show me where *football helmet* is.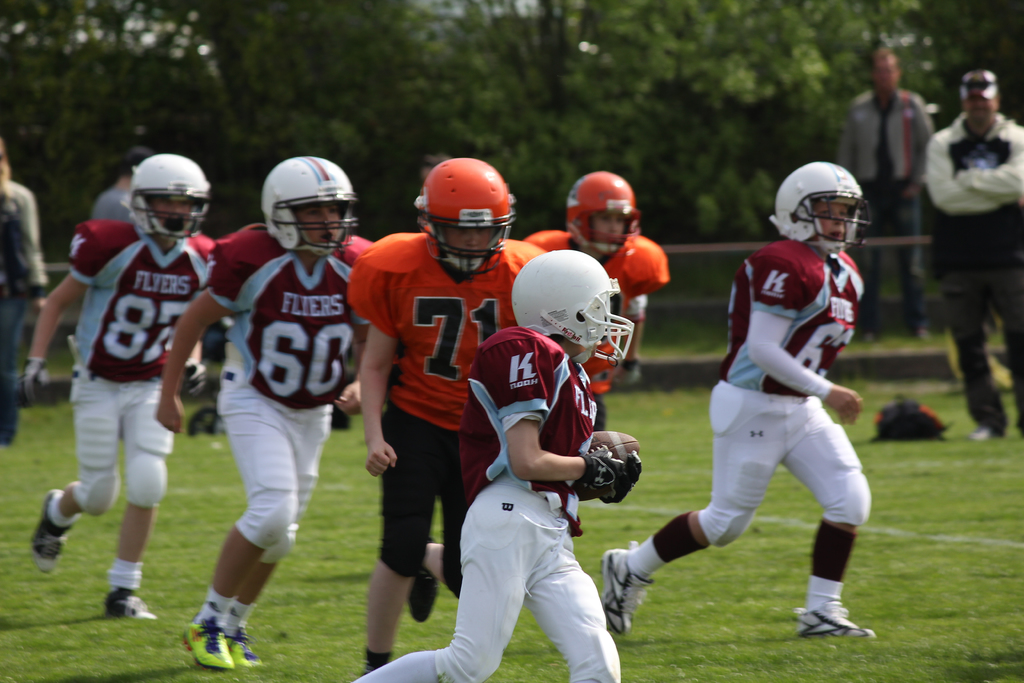
*football helmet* is at locate(566, 172, 651, 265).
